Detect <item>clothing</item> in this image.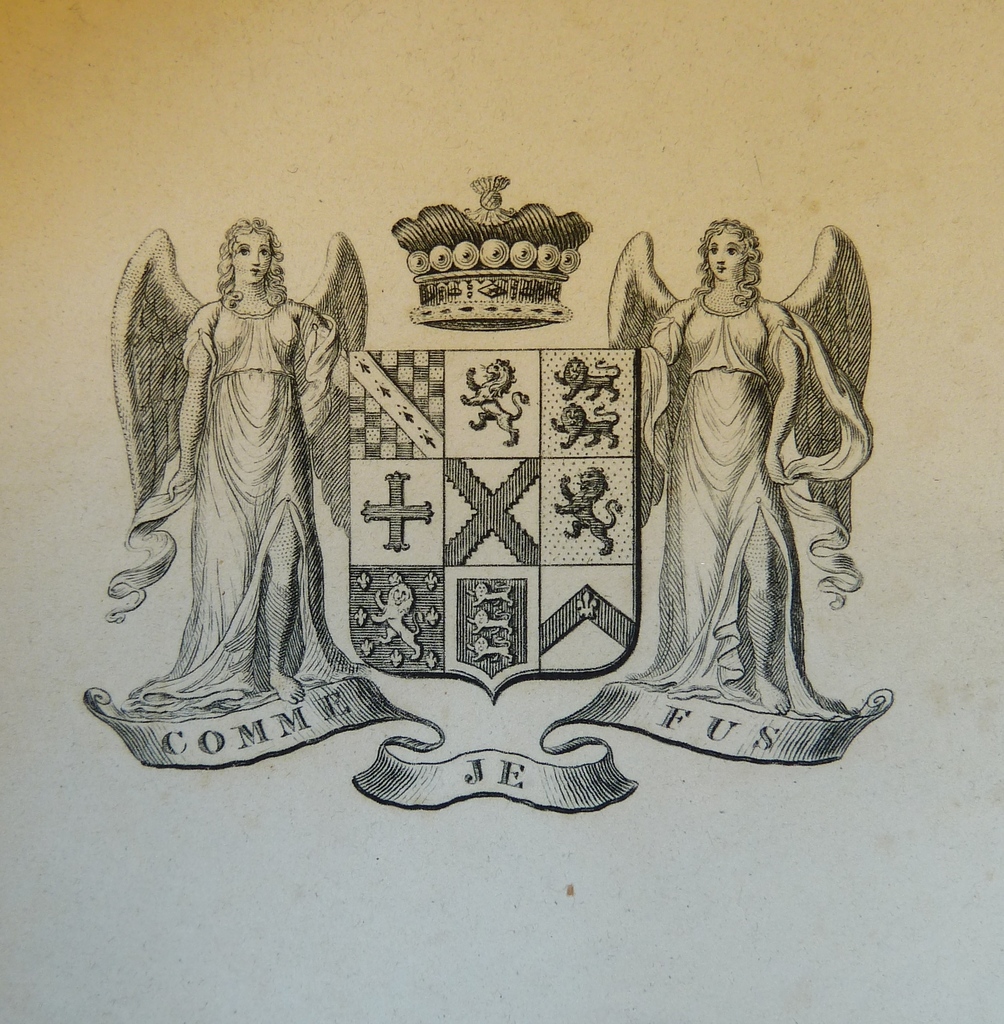
Detection: x1=638, y1=293, x2=877, y2=724.
